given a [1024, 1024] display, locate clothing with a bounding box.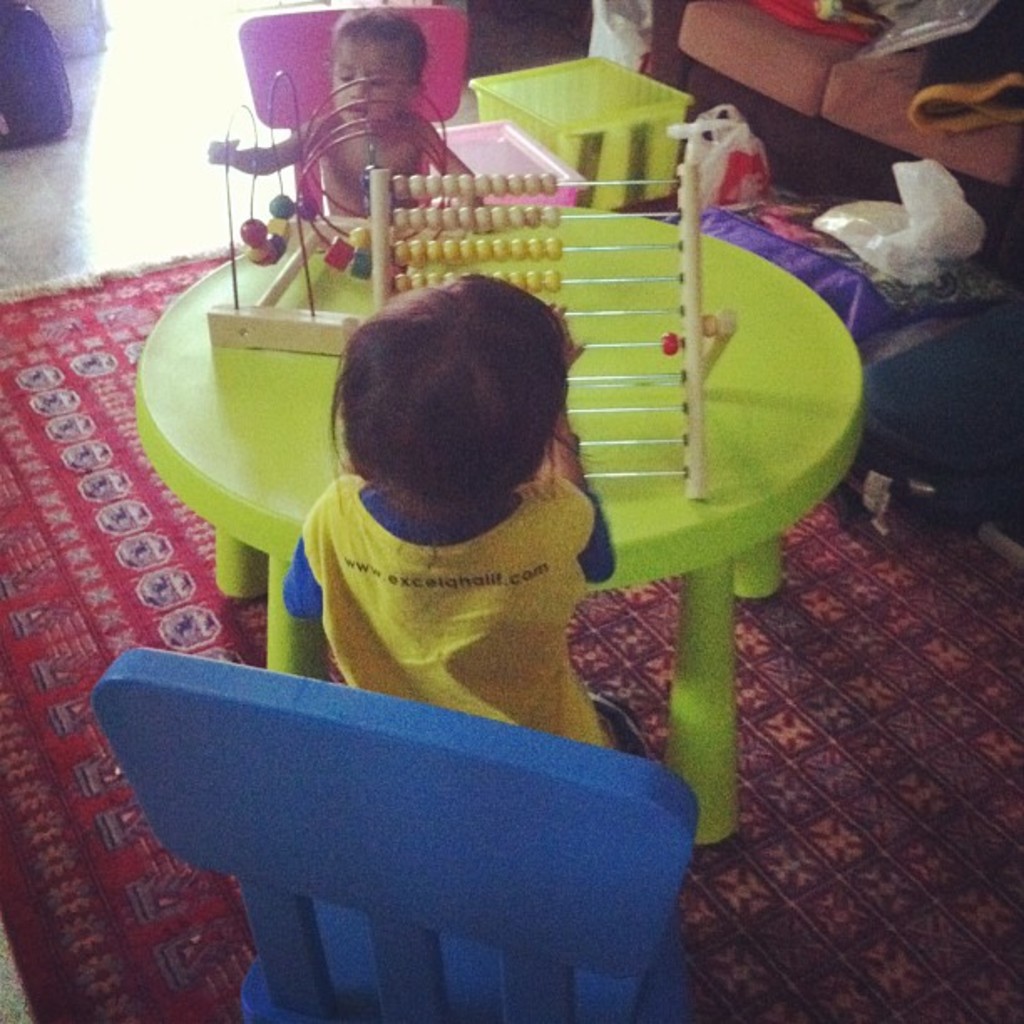
Located: (x1=274, y1=477, x2=619, y2=750).
